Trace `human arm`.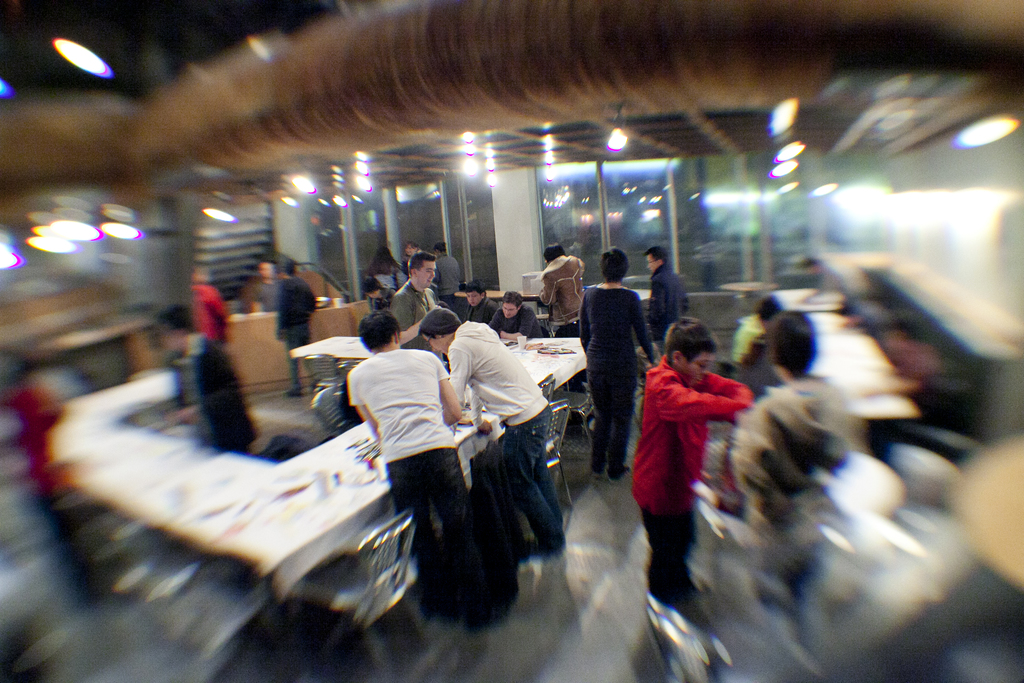
Traced to 437:354:461:422.
